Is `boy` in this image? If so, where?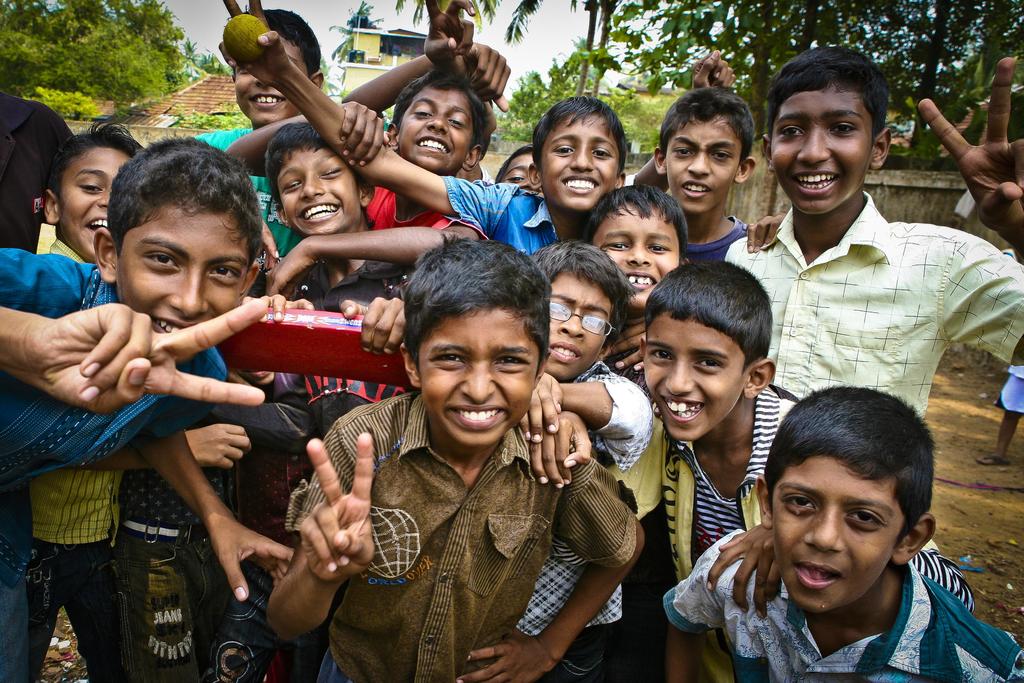
Yes, at Rect(723, 38, 1023, 398).
